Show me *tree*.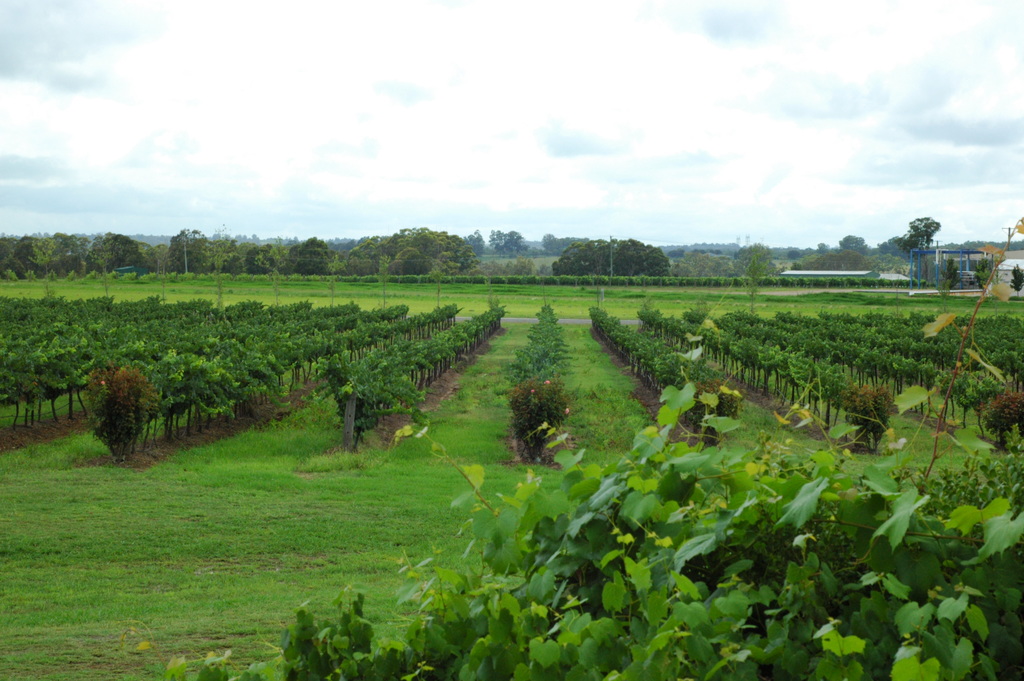
*tree* is here: 68, 347, 177, 455.
